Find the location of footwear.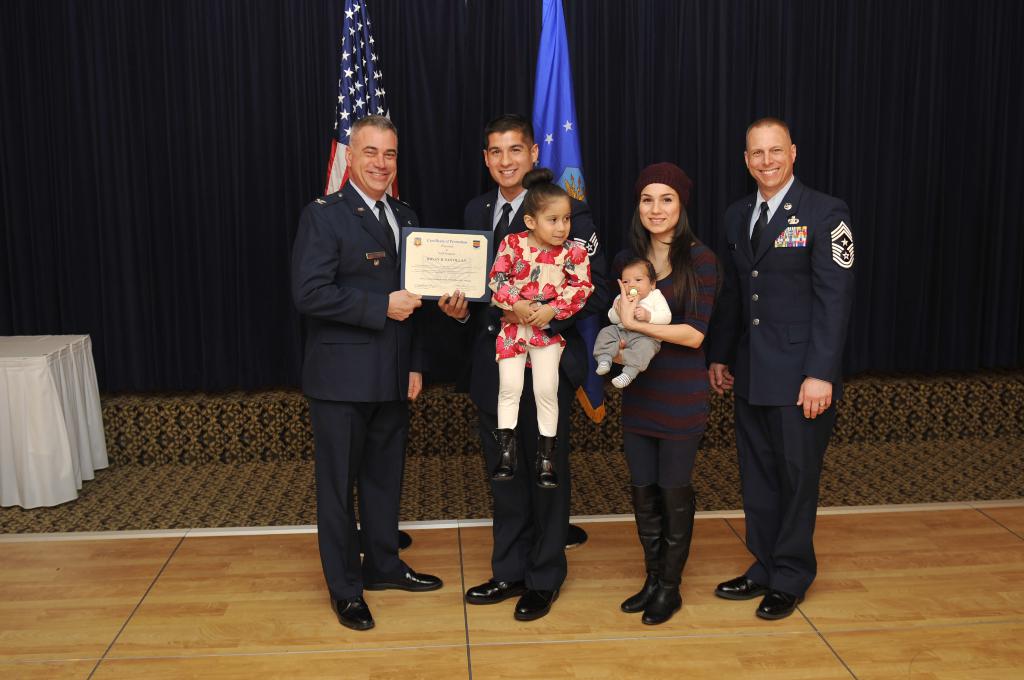
Location: x1=329 y1=597 x2=376 y2=632.
